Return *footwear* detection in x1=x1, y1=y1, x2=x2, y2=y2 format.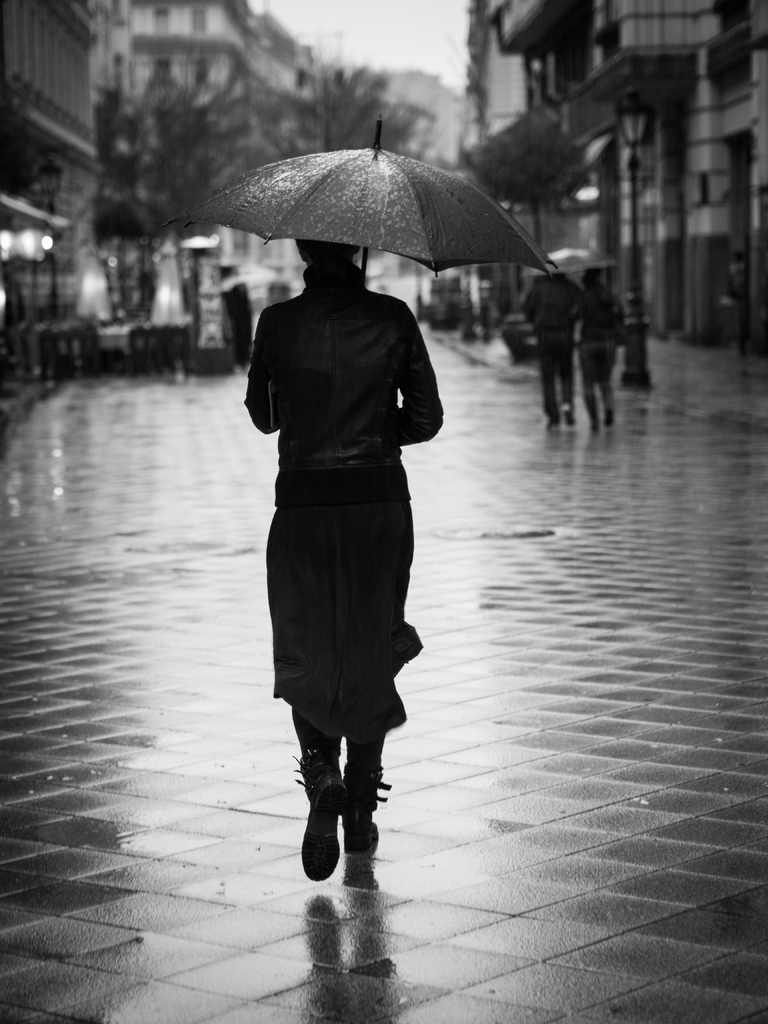
x1=602, y1=405, x2=611, y2=428.
